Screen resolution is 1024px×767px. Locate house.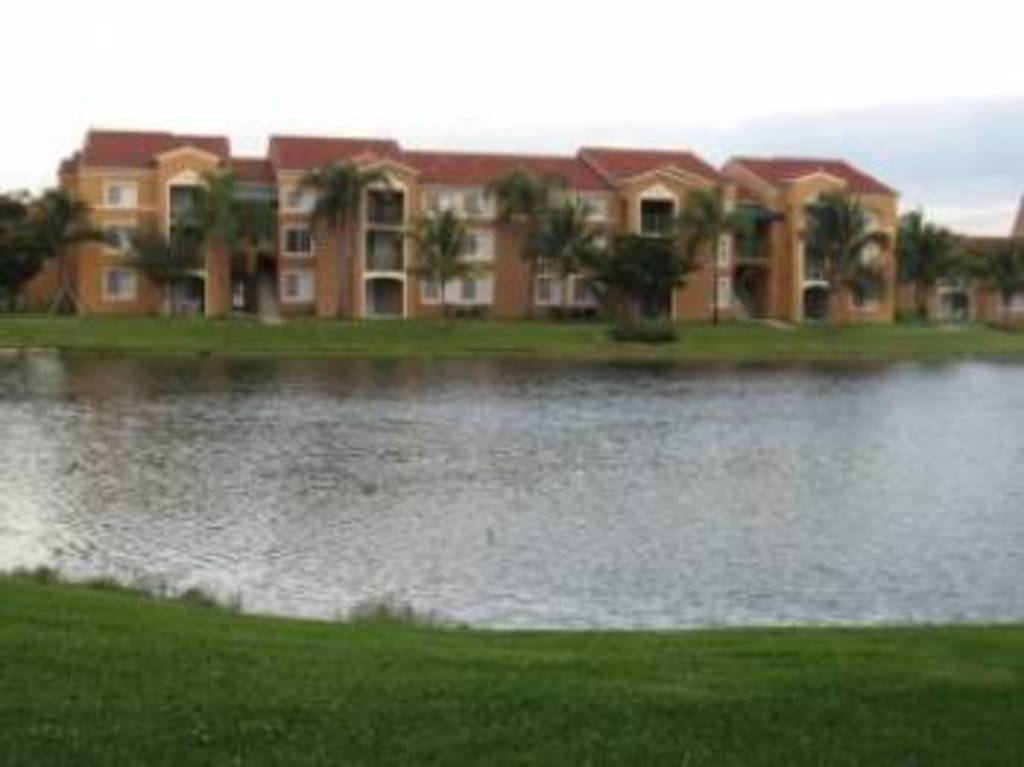
l=726, t=161, r=895, b=322.
